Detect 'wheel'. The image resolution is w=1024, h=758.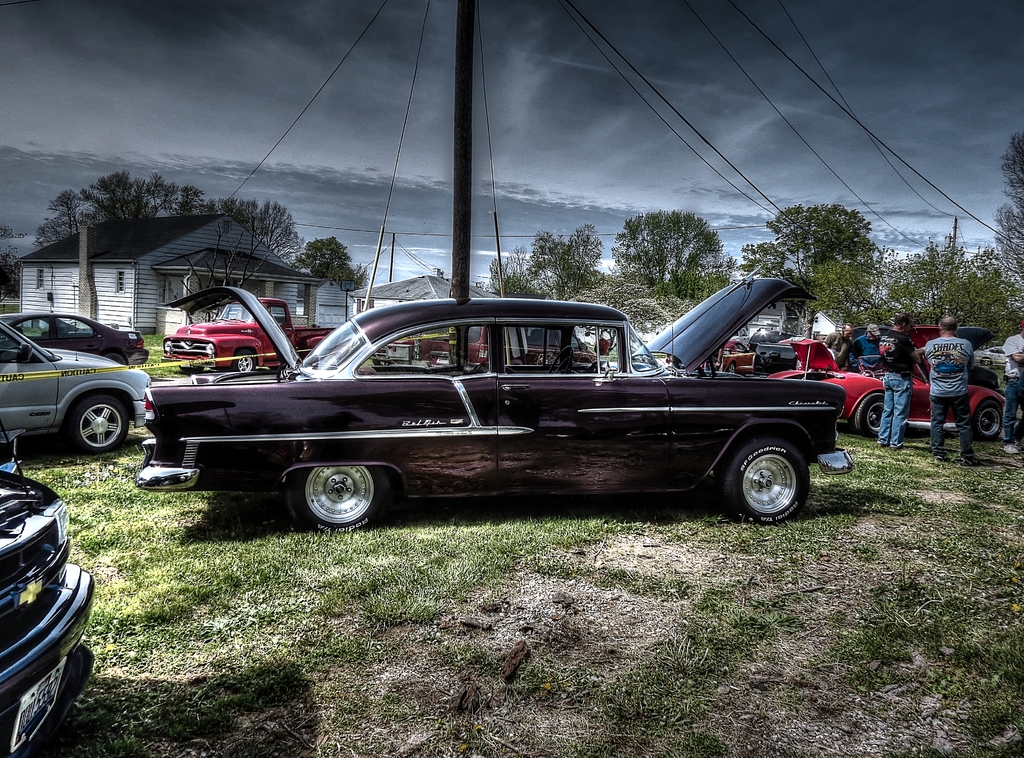
964:400:1004:438.
